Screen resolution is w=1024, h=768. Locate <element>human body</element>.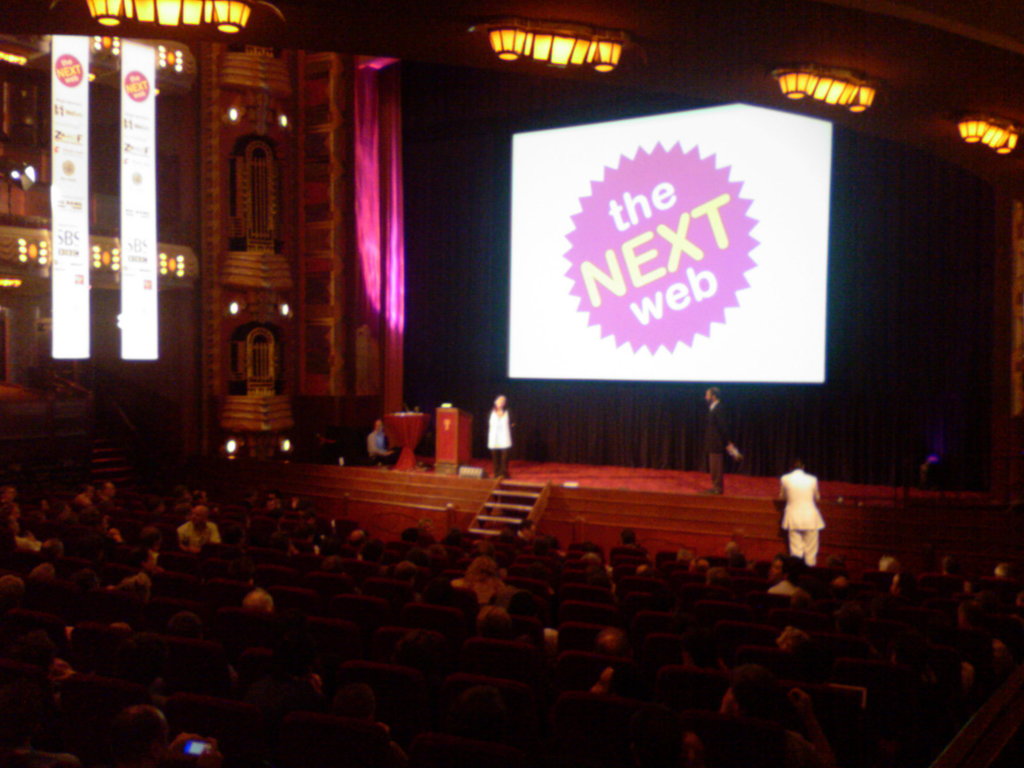
577/552/607/567.
